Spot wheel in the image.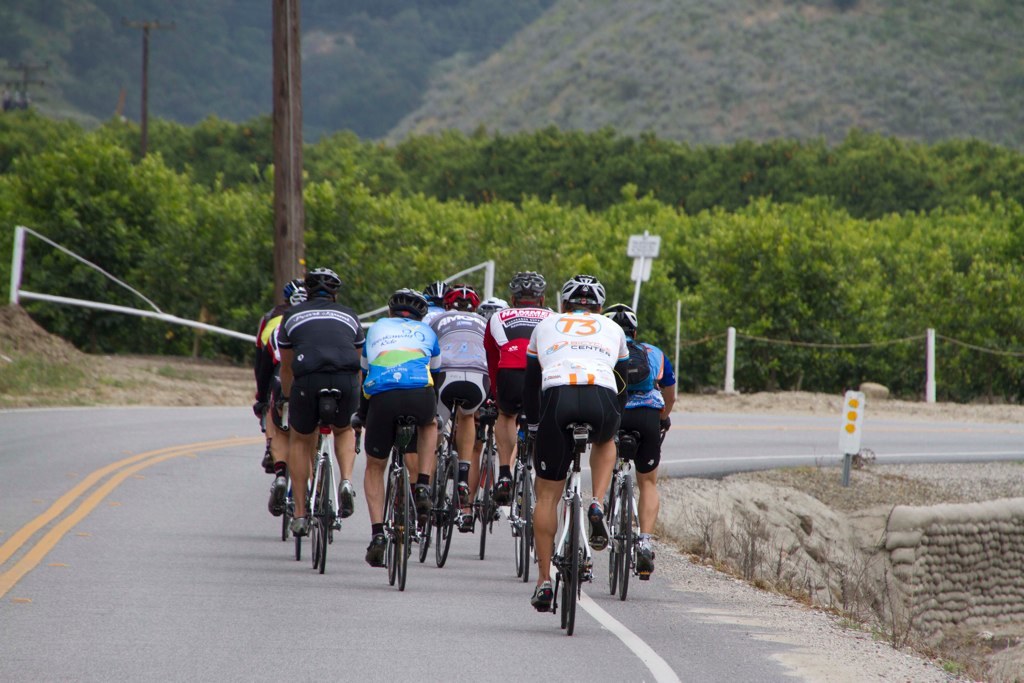
wheel found at Rect(510, 463, 521, 576).
